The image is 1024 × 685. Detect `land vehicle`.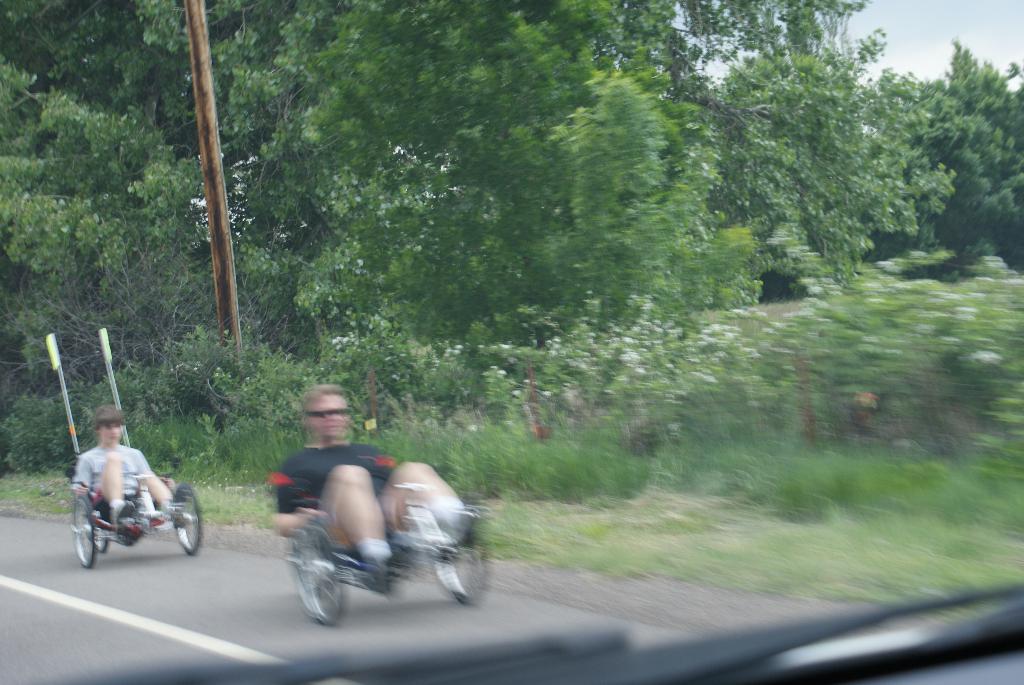
Detection: locate(278, 486, 495, 625).
